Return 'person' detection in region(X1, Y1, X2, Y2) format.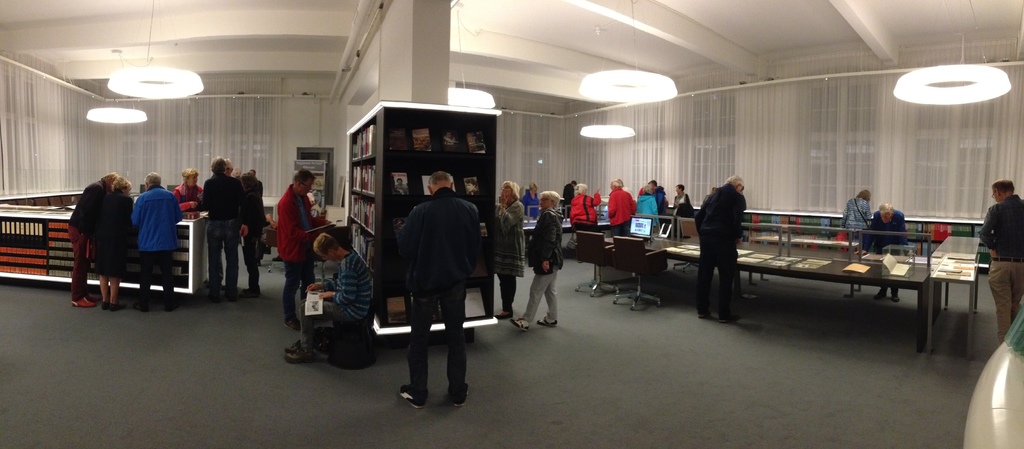
region(282, 225, 381, 362).
